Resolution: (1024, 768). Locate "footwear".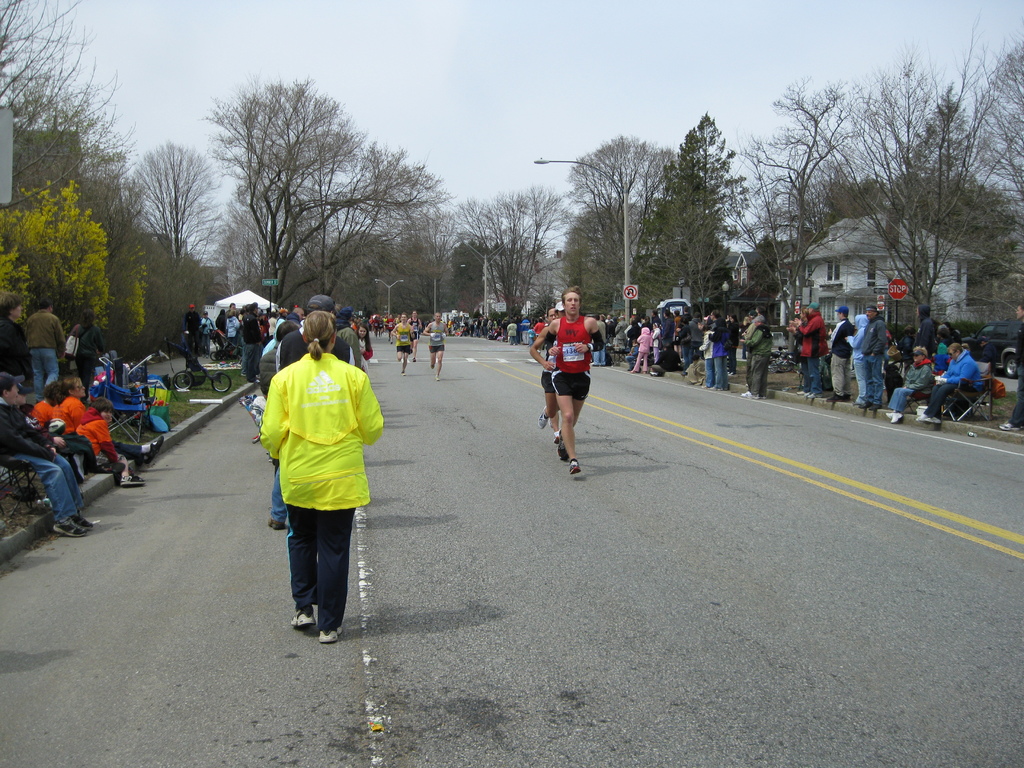
{"left": 120, "top": 474, "right": 144, "bottom": 486}.
